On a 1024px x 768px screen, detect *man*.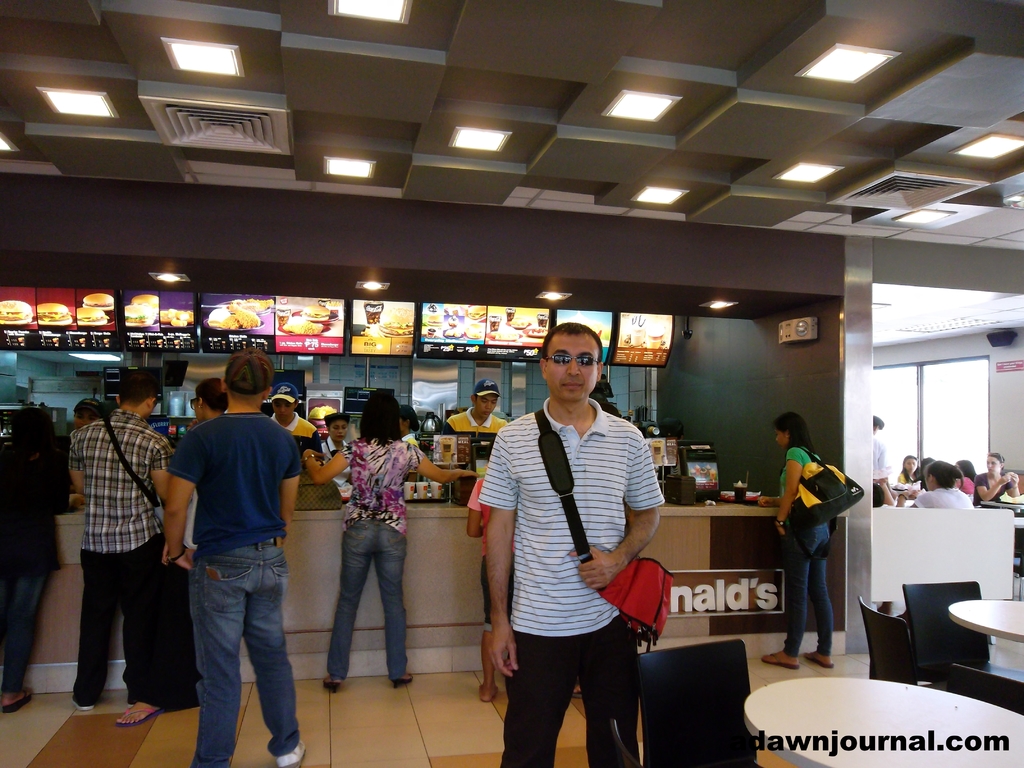
box(147, 383, 309, 764).
